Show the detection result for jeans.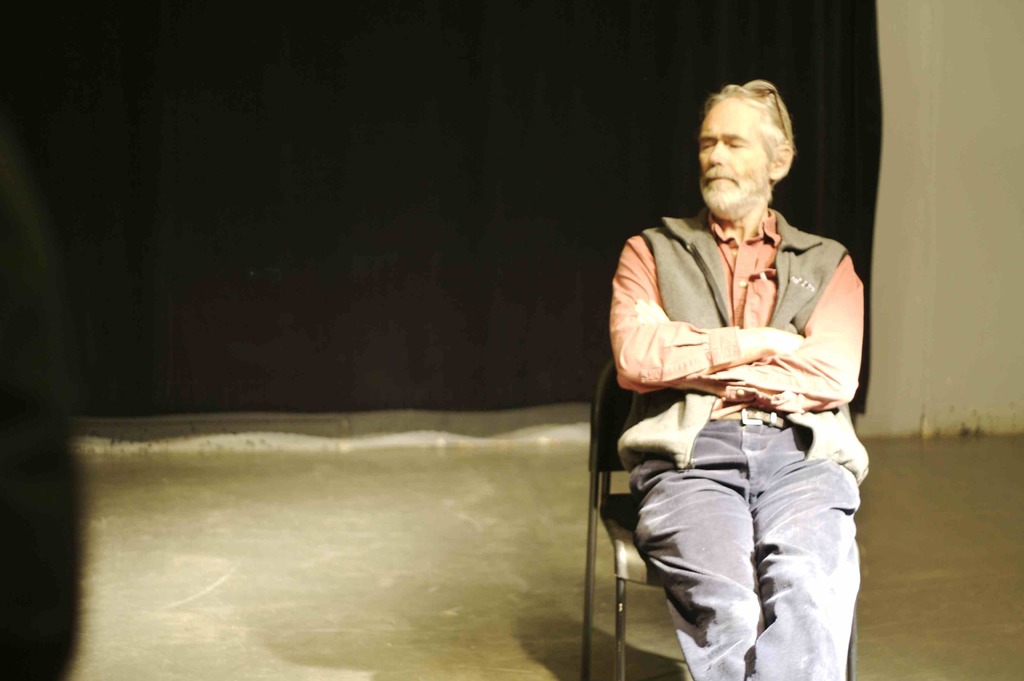
(x1=631, y1=420, x2=862, y2=680).
